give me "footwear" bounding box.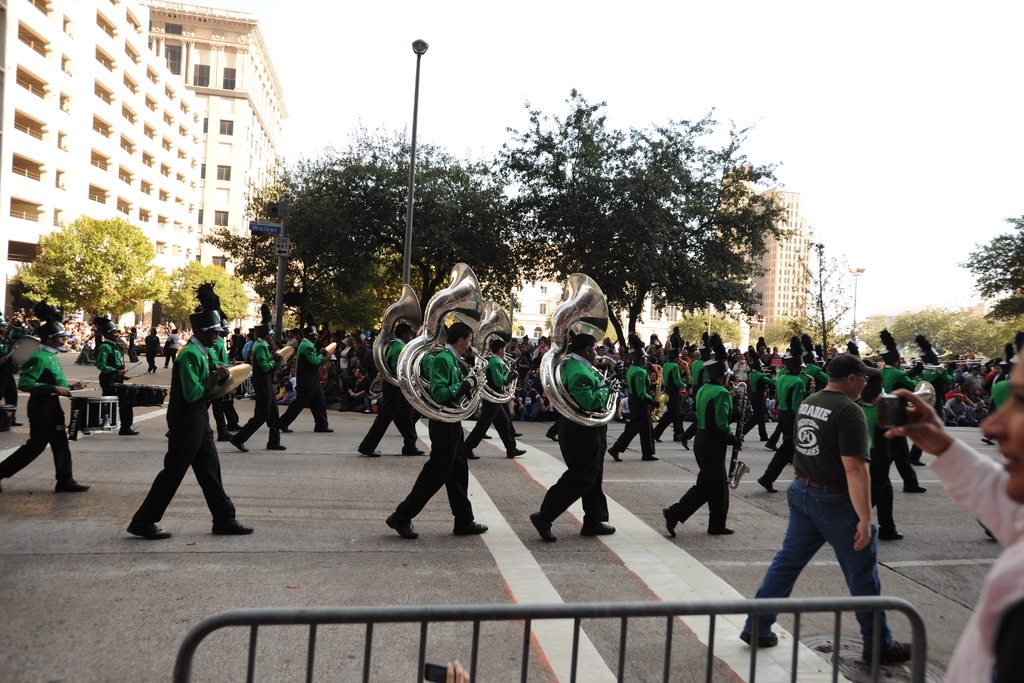
(636,452,655,462).
